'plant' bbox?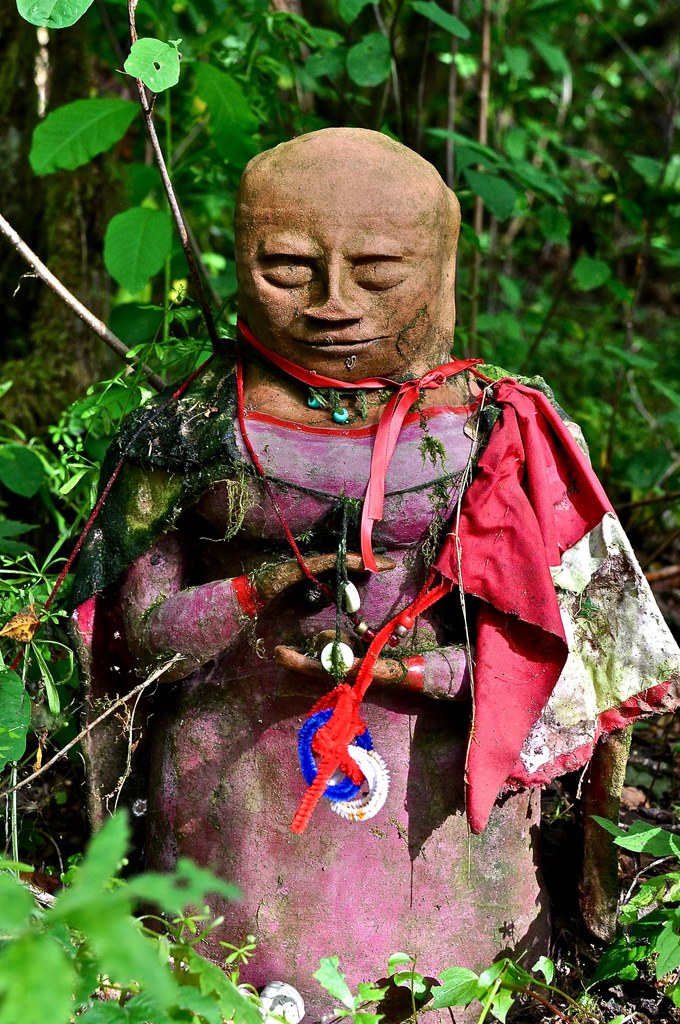
<bbox>0, 805, 260, 1023</bbox>
